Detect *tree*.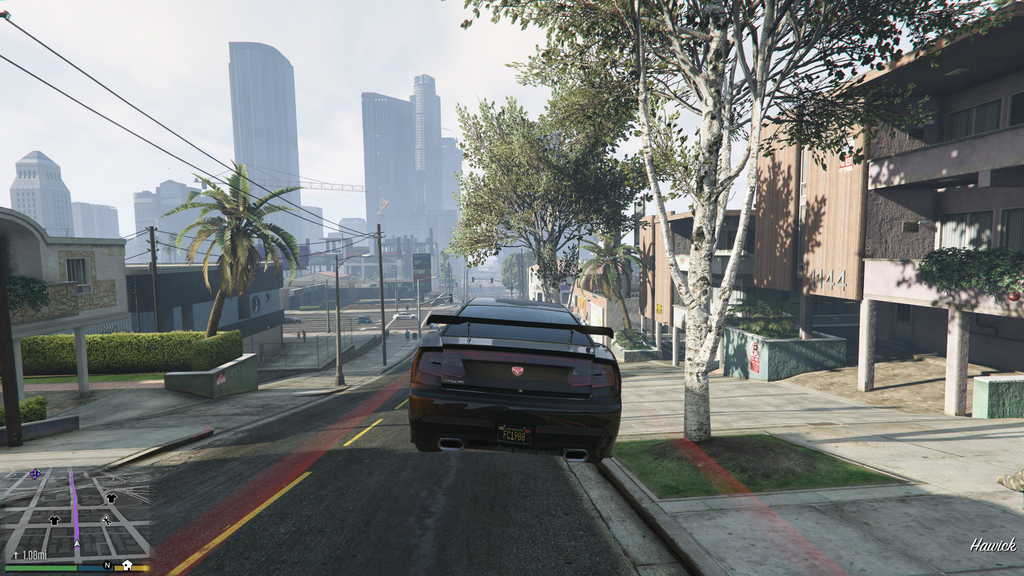
Detected at <box>424,0,1023,448</box>.
